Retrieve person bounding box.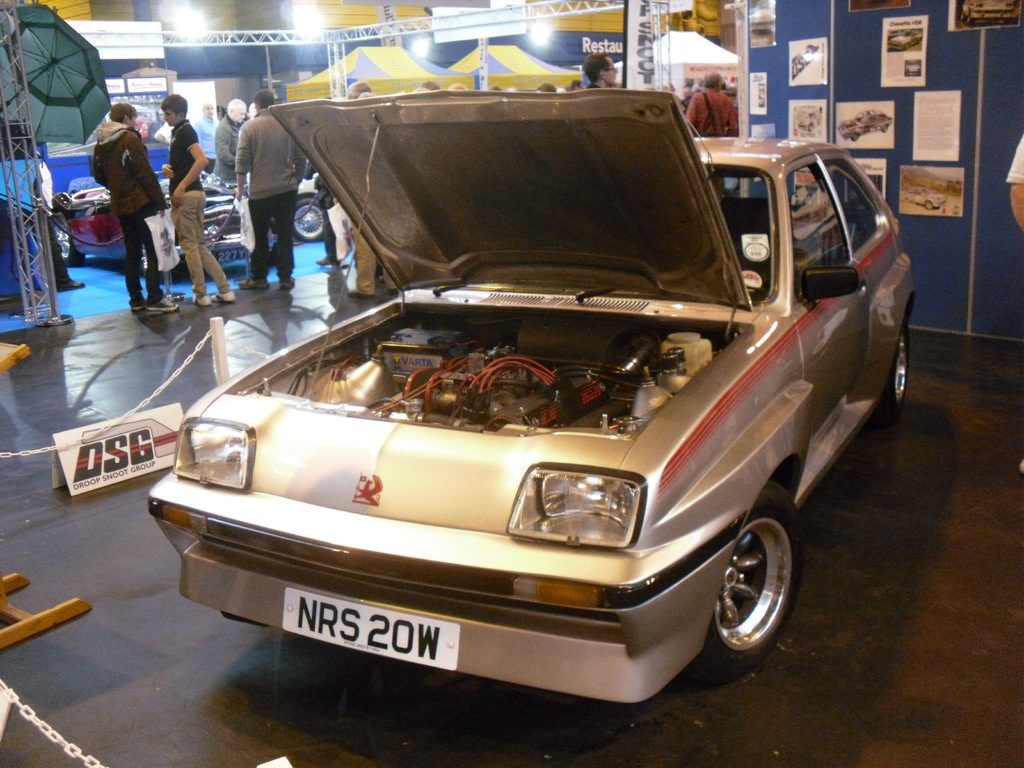
Bounding box: box(93, 104, 180, 316).
